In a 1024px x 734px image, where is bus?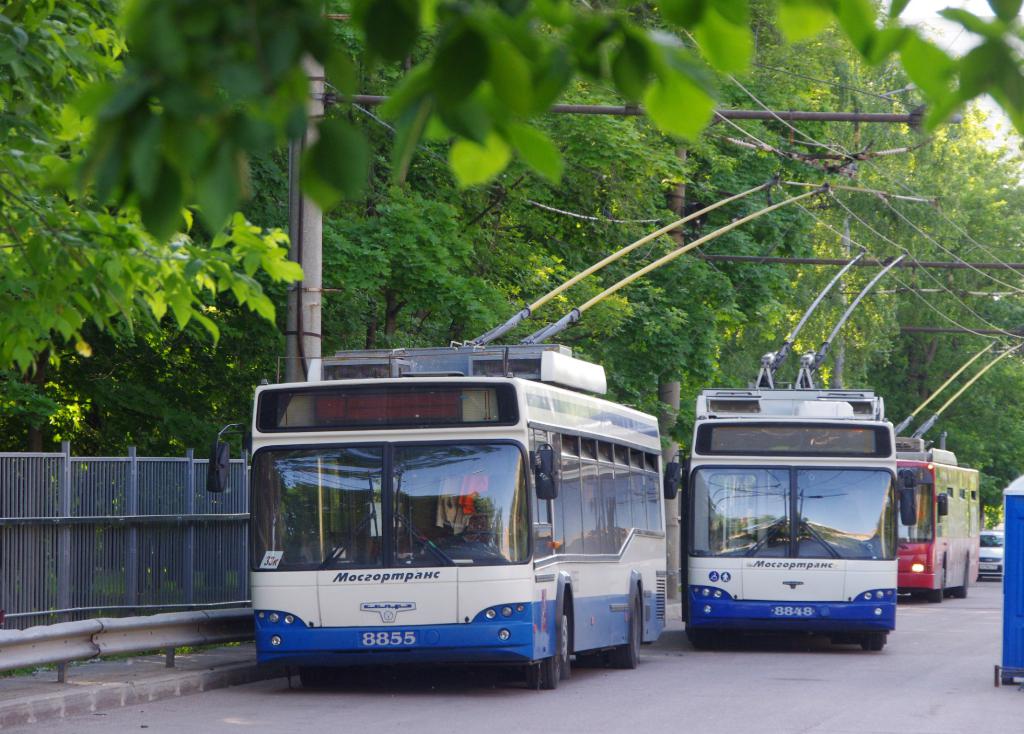
l=206, t=342, r=671, b=680.
